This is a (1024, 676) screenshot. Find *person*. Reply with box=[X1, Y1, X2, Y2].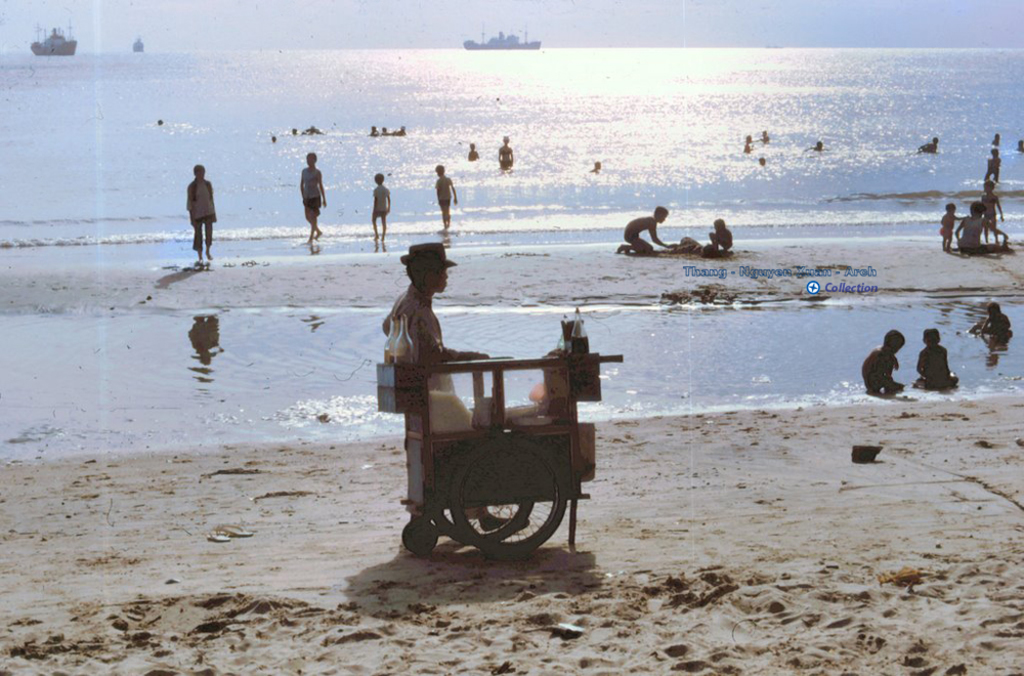
box=[378, 238, 529, 530].
